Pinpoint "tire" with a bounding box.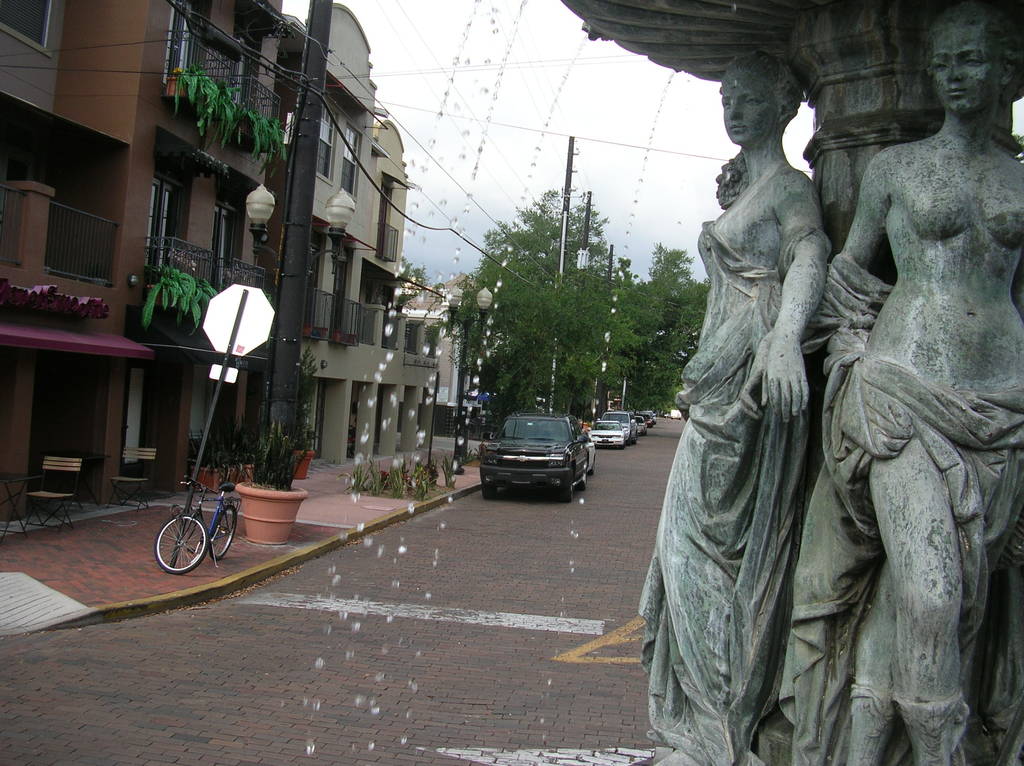
rect(210, 502, 244, 560).
